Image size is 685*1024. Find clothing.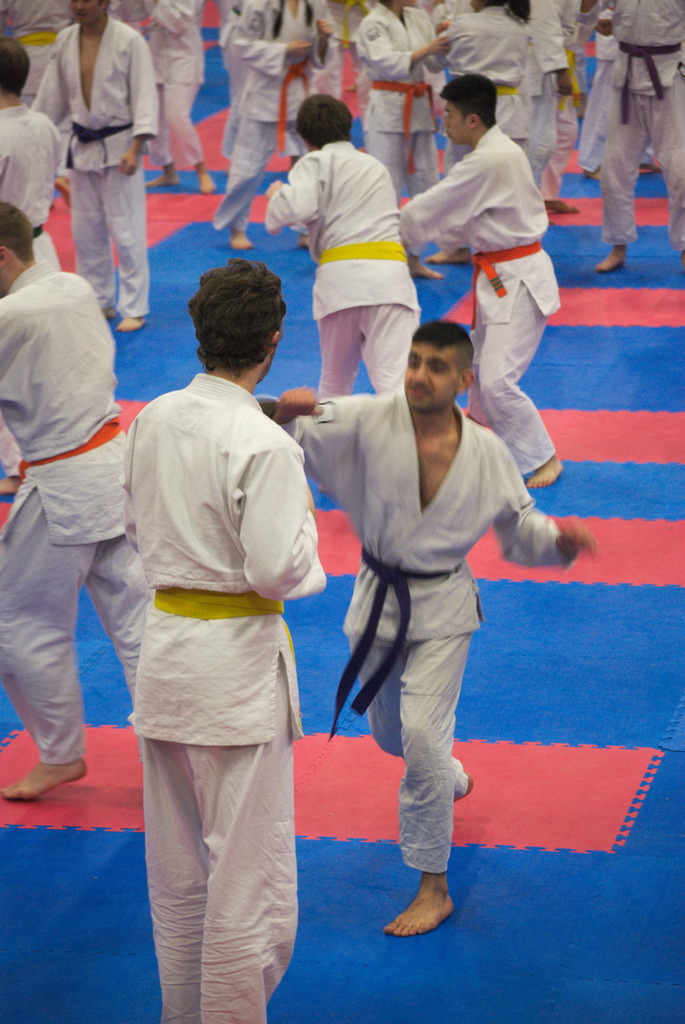
BBox(514, 0, 581, 220).
